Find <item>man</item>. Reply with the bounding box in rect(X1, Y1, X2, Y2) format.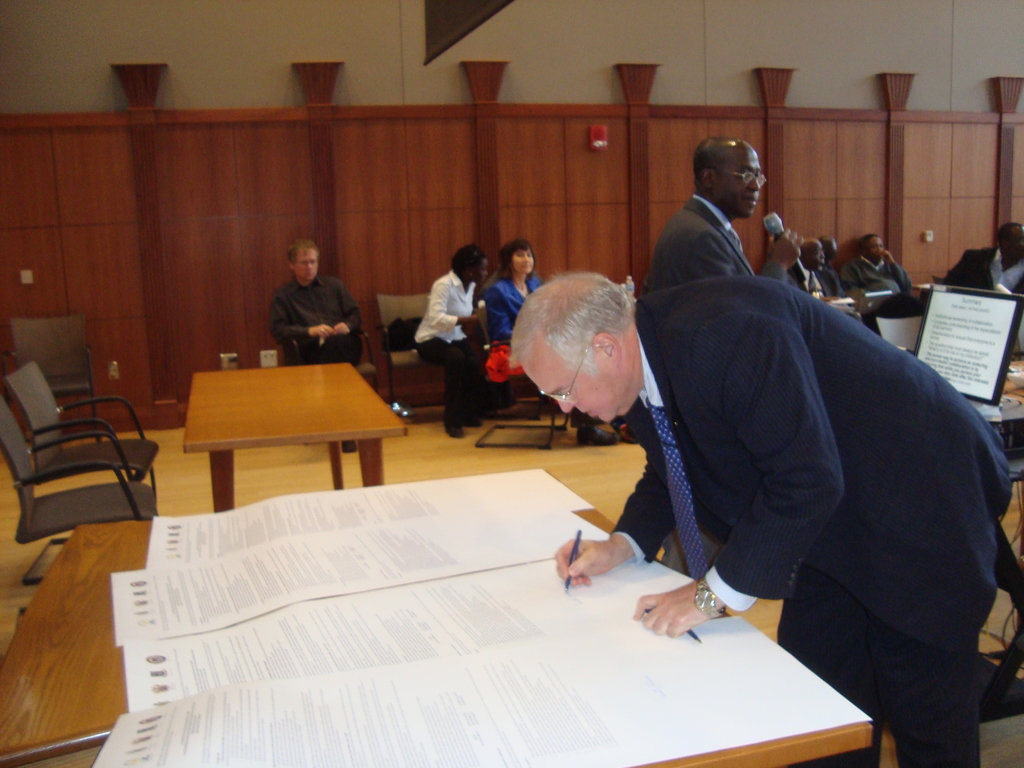
rect(507, 265, 1010, 767).
